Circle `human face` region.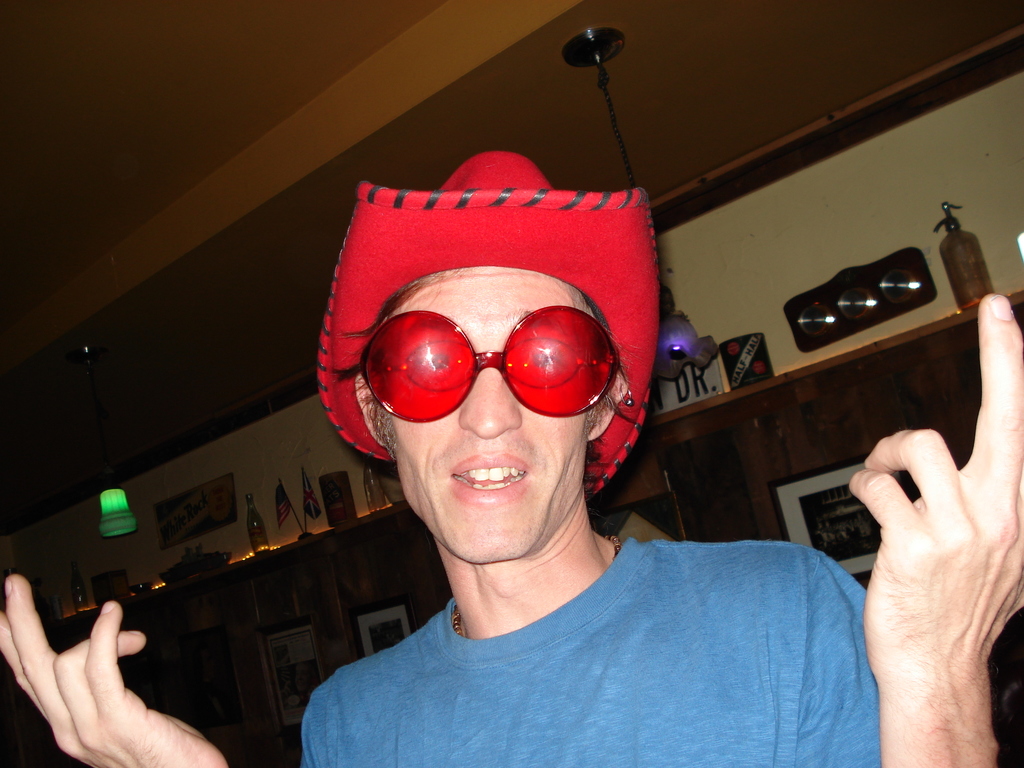
Region: locate(381, 265, 589, 563).
